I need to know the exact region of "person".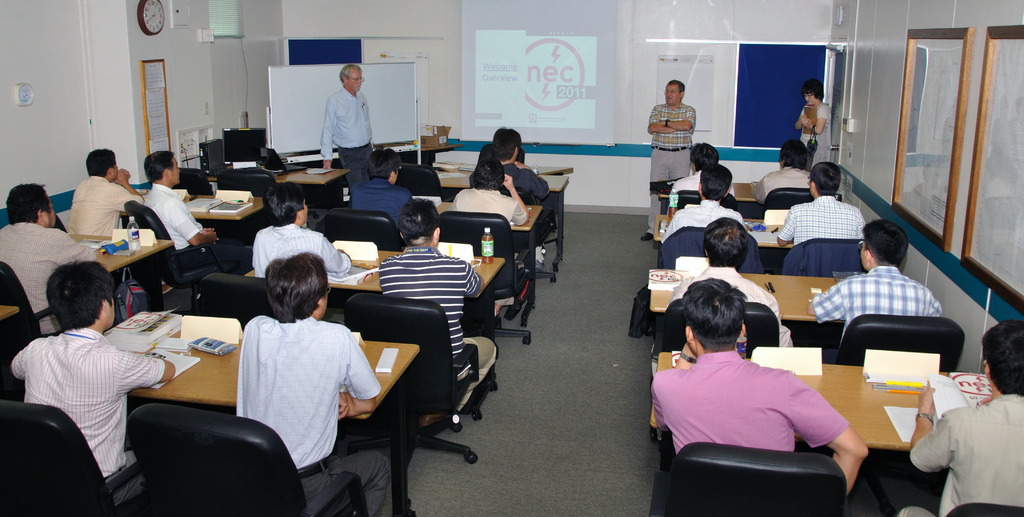
Region: 775 161 865 245.
